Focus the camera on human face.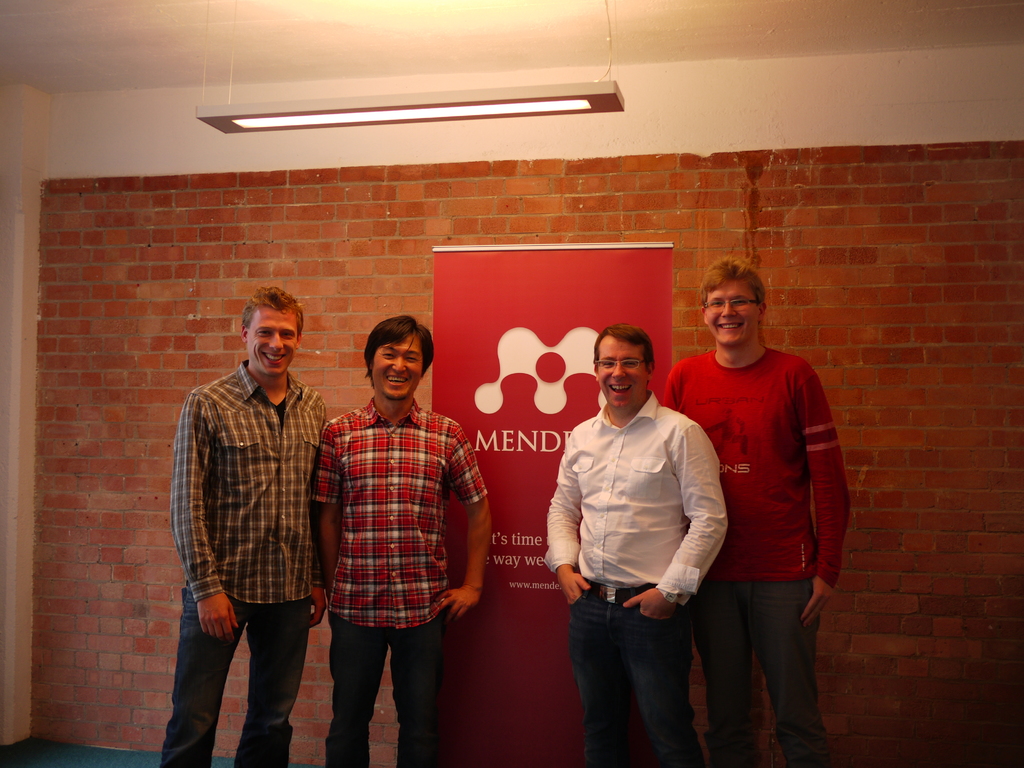
Focus region: [247, 307, 295, 371].
